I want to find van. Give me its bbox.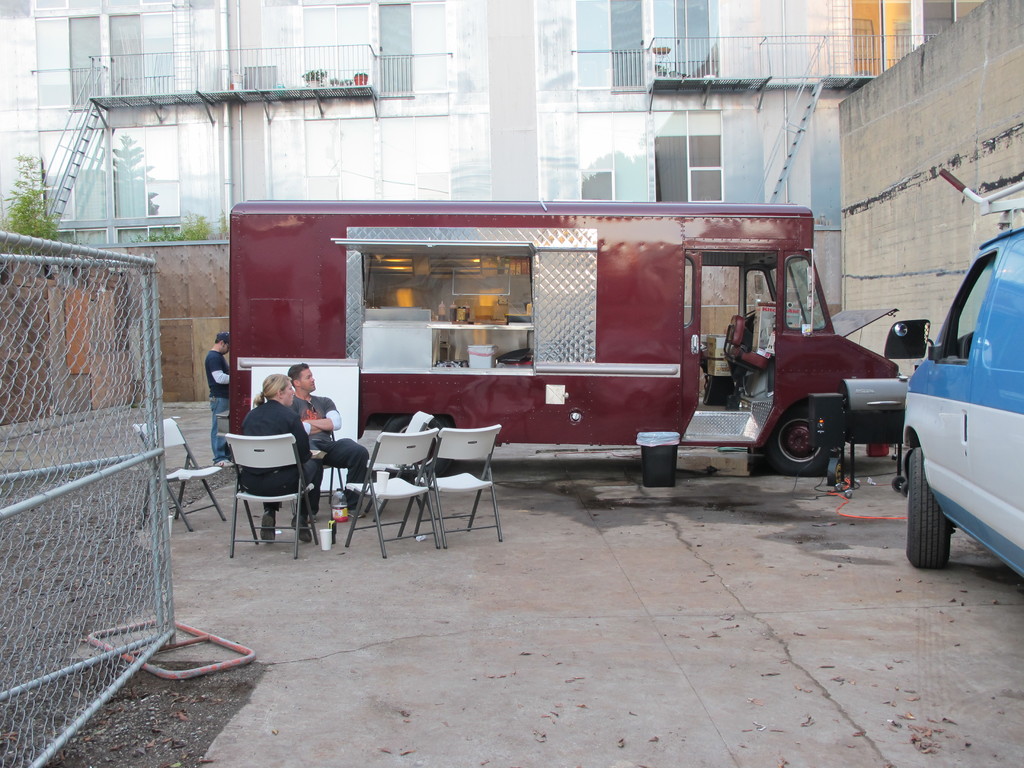
{"x1": 882, "y1": 166, "x2": 1023, "y2": 580}.
